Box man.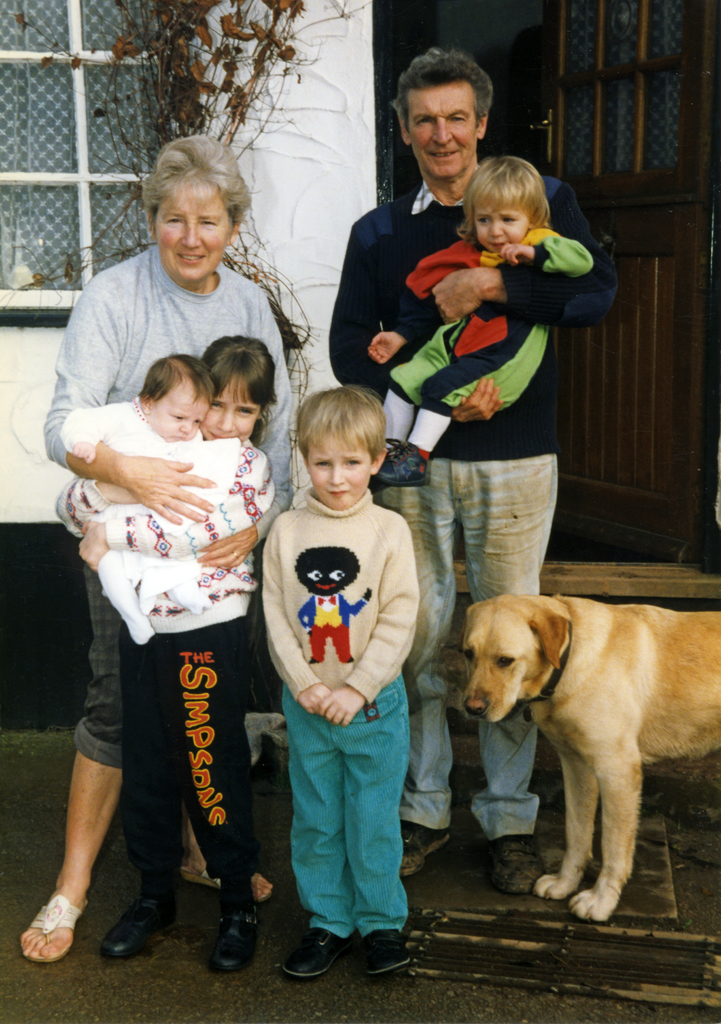
[x1=327, y1=43, x2=617, y2=891].
